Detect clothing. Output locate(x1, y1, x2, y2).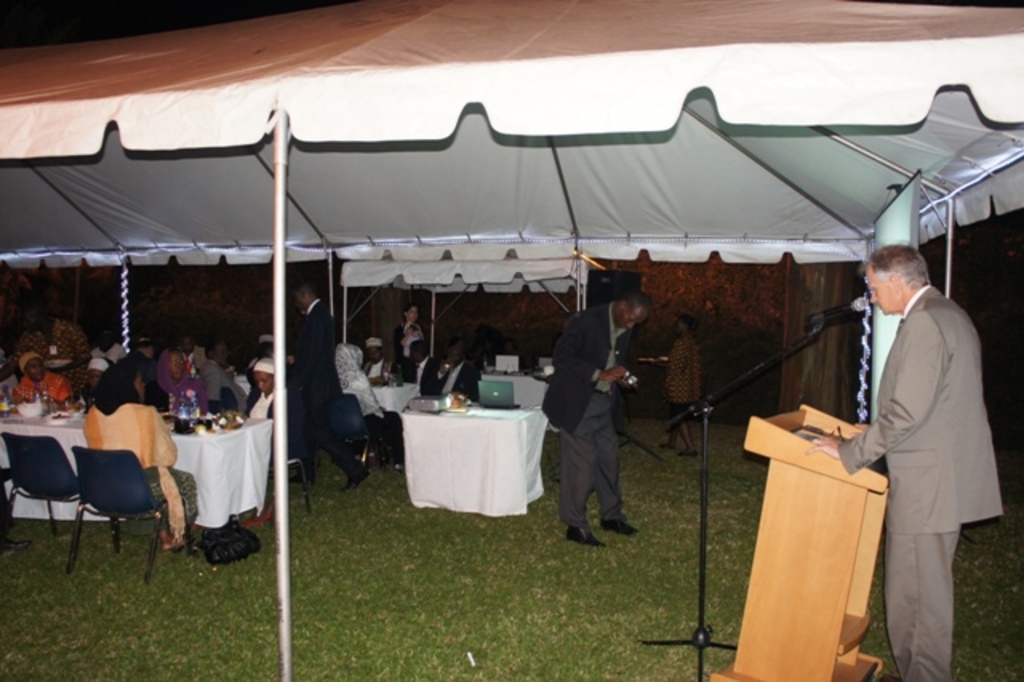
locate(146, 379, 203, 418).
